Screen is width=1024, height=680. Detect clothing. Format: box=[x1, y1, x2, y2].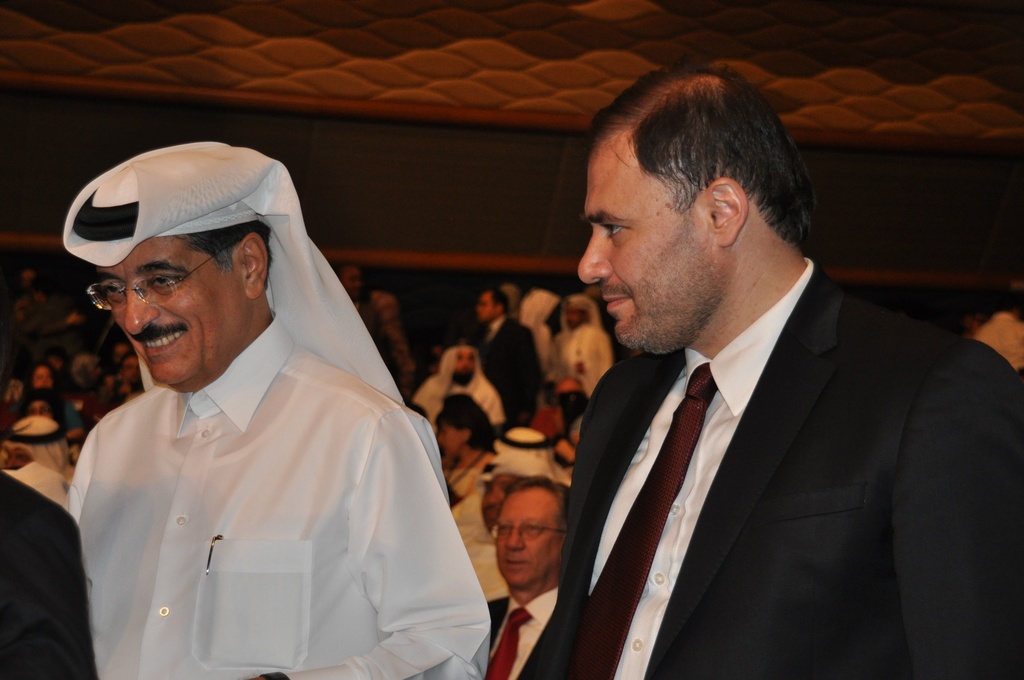
box=[484, 597, 573, 679].
